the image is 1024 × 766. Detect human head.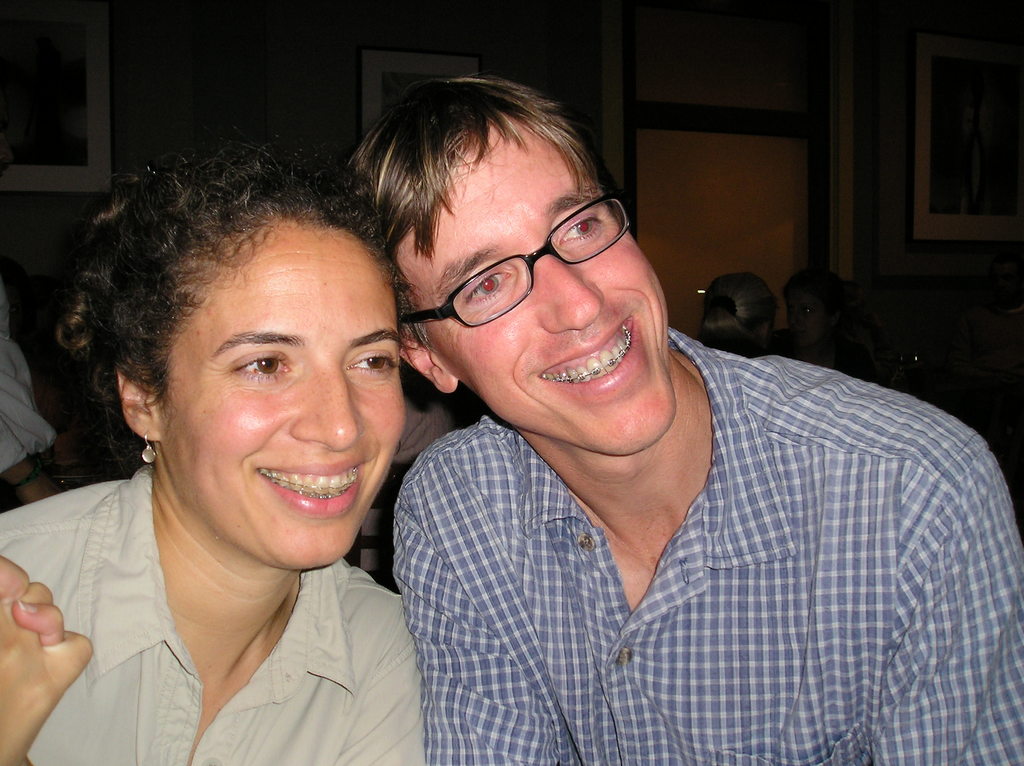
Detection: (703, 272, 781, 351).
